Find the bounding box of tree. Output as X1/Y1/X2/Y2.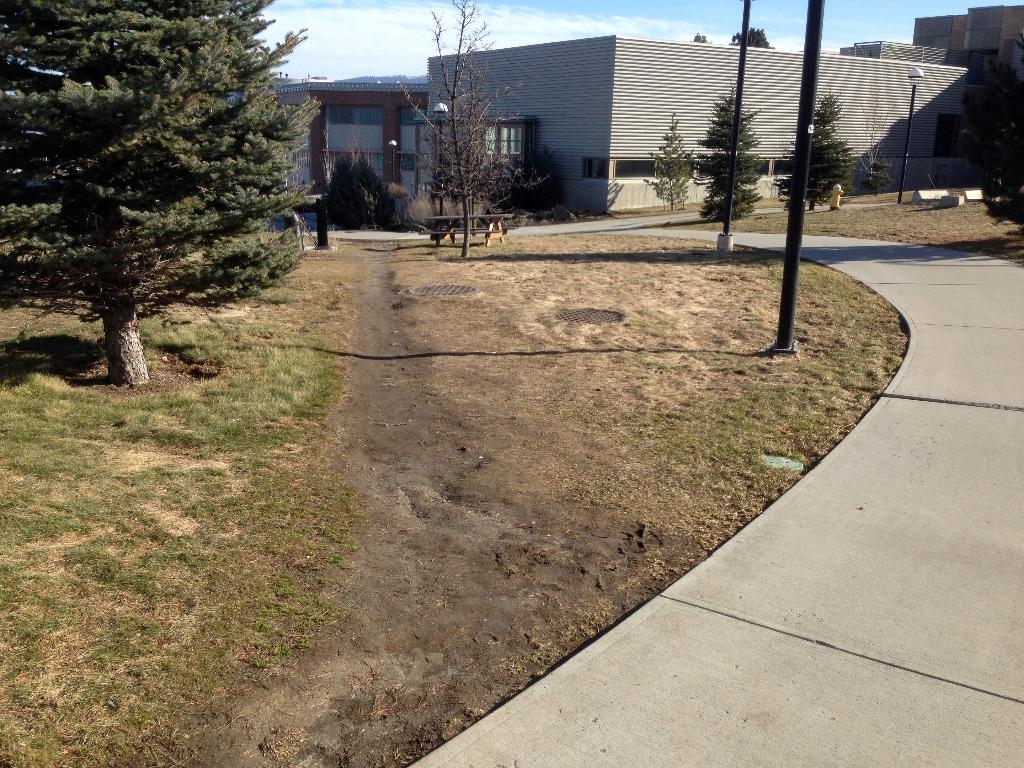
774/83/856/214.
